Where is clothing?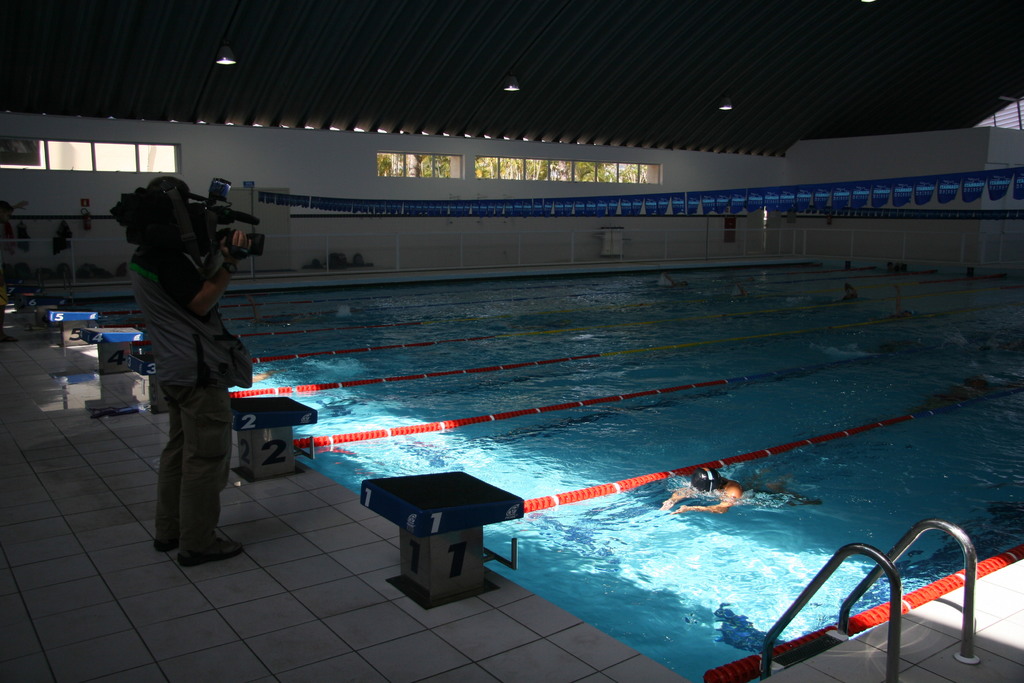
(x1=728, y1=479, x2=779, y2=503).
